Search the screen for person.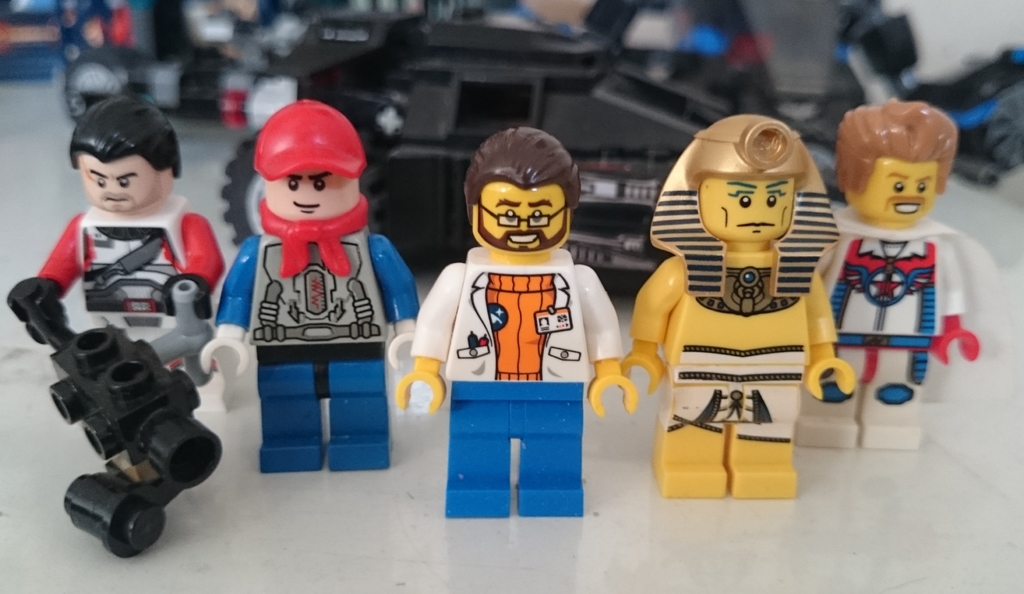
Found at bbox(794, 90, 986, 450).
